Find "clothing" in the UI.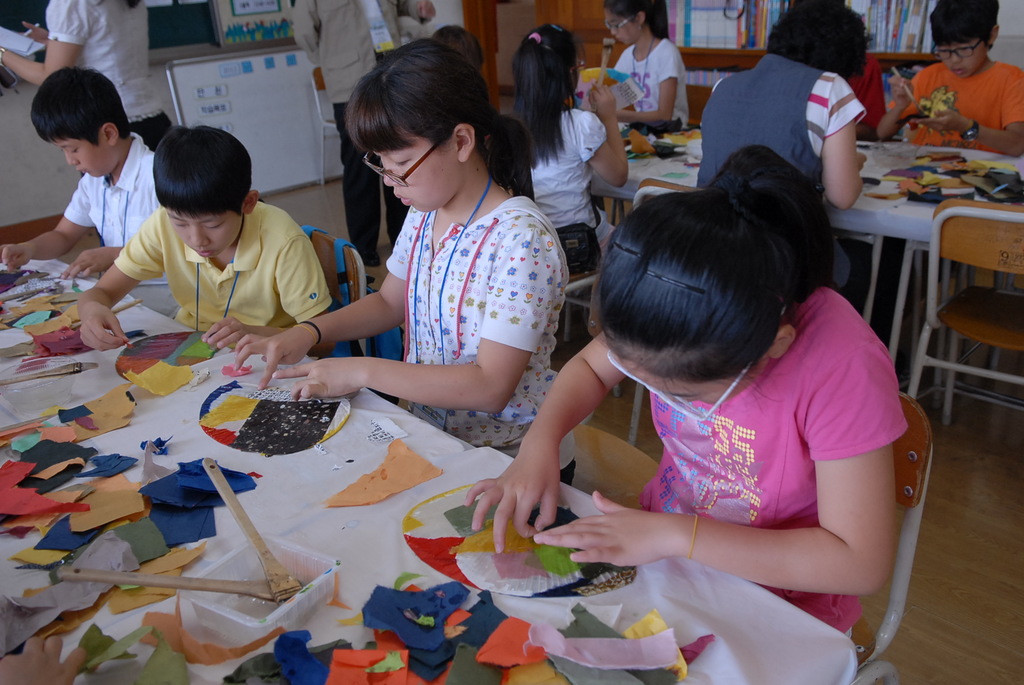
UI element at 393,180,573,493.
